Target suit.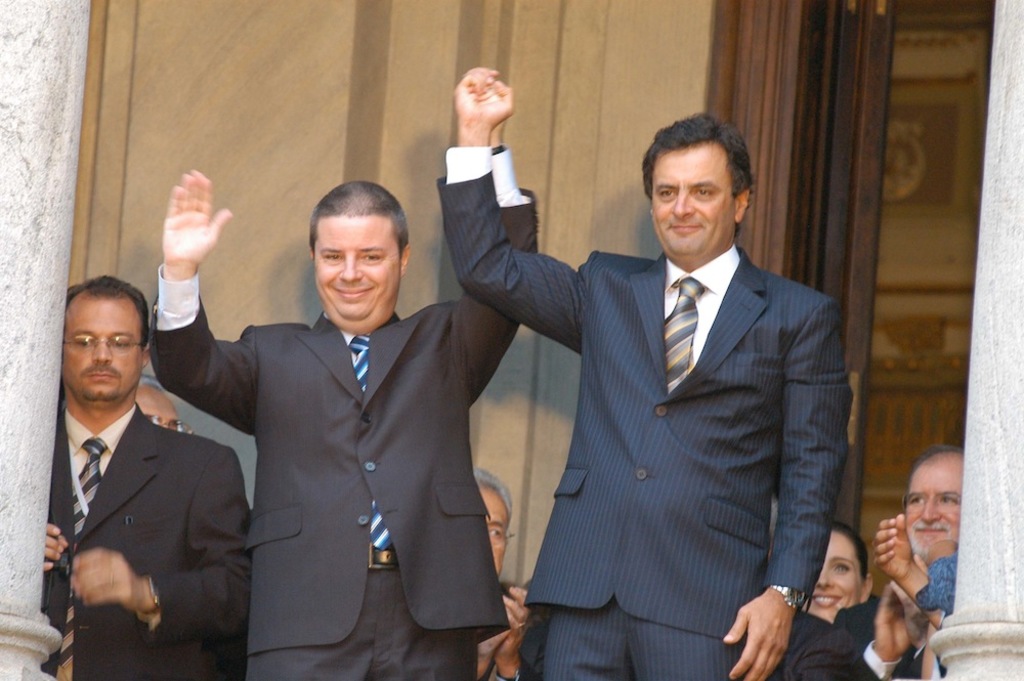
Target region: bbox=[27, 334, 246, 653].
